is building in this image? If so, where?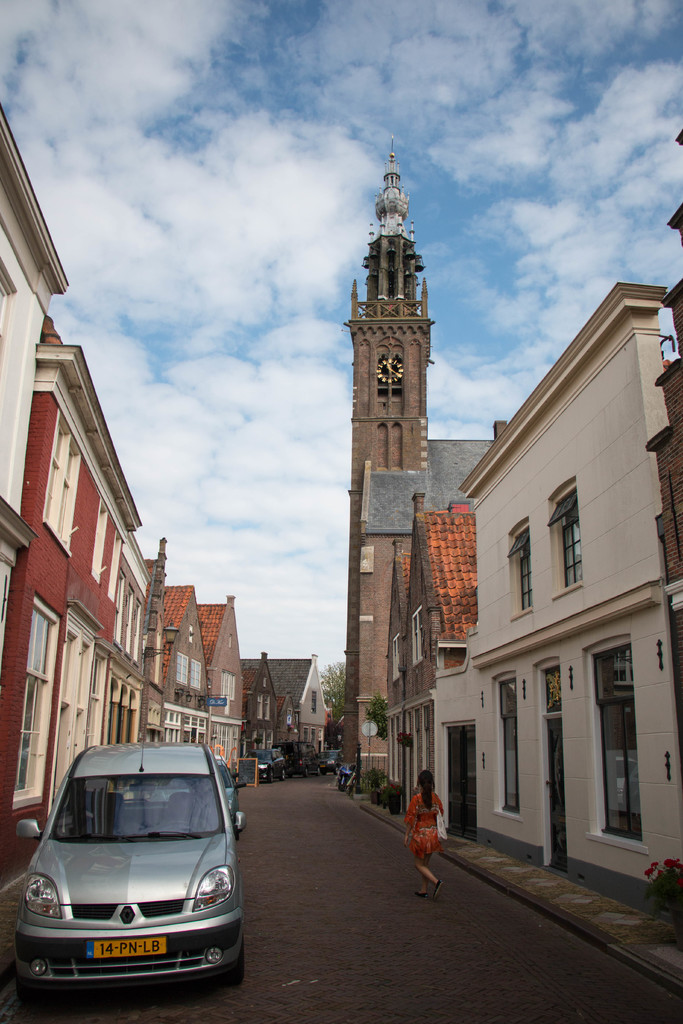
Yes, at pyautogui.locateOnScreen(375, 273, 682, 913).
